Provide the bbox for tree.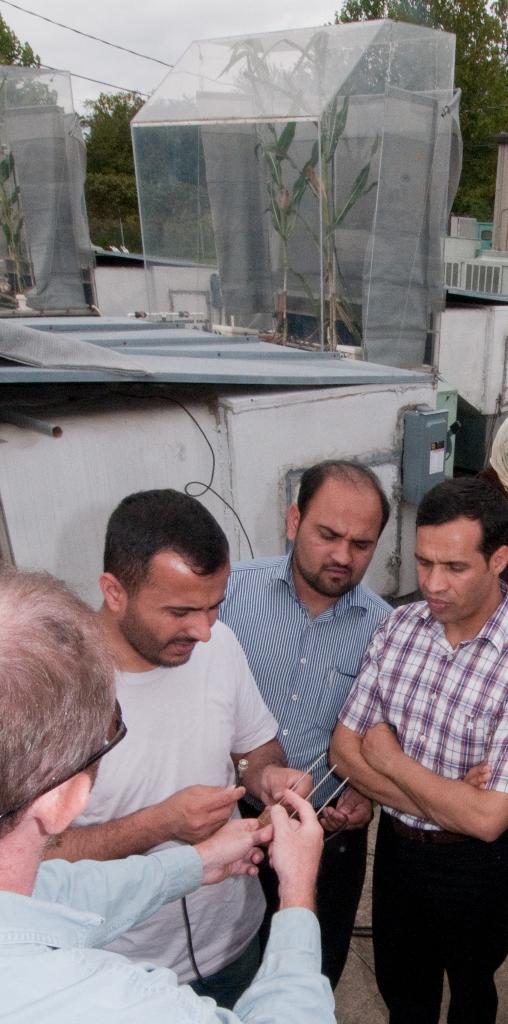
bbox(297, 0, 507, 225).
